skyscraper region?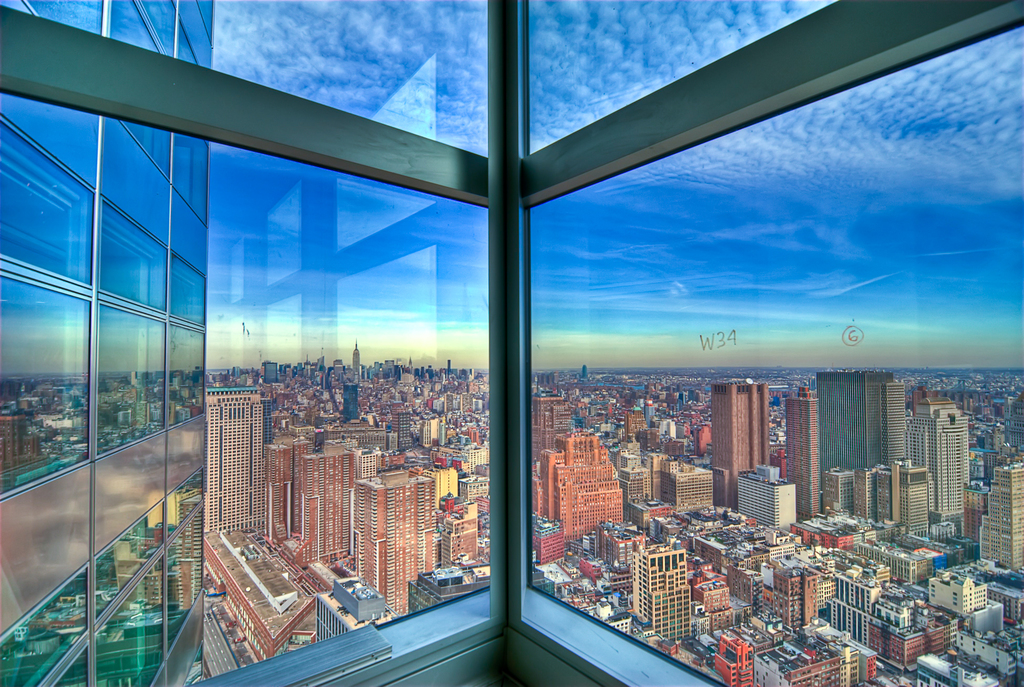
{"x1": 271, "y1": 446, "x2": 310, "y2": 537}
